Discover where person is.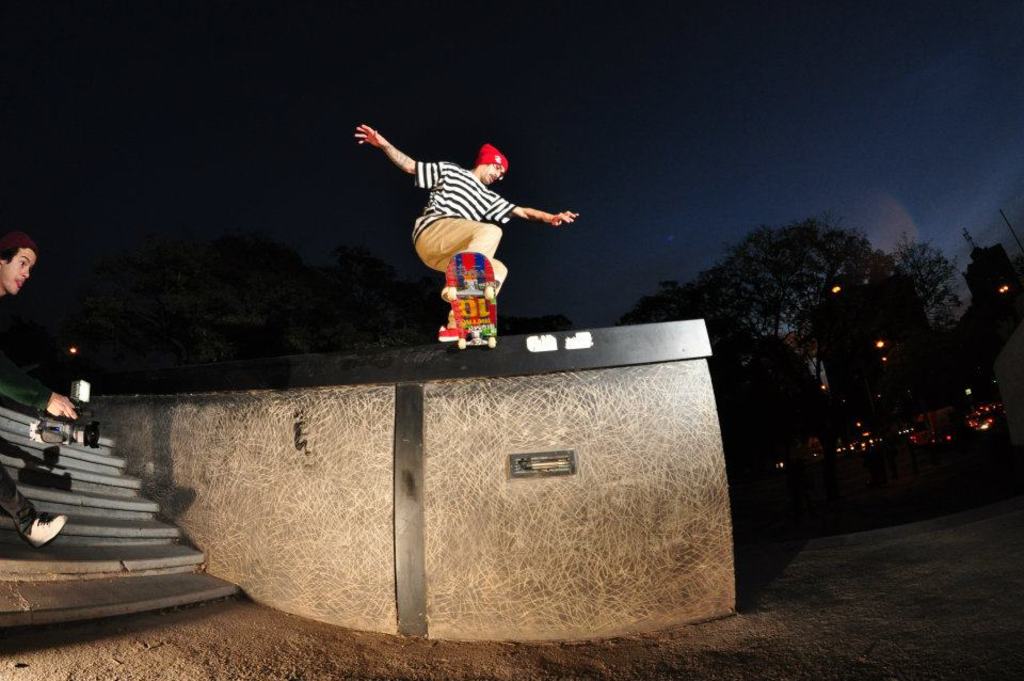
Discovered at left=353, top=118, right=569, bottom=336.
